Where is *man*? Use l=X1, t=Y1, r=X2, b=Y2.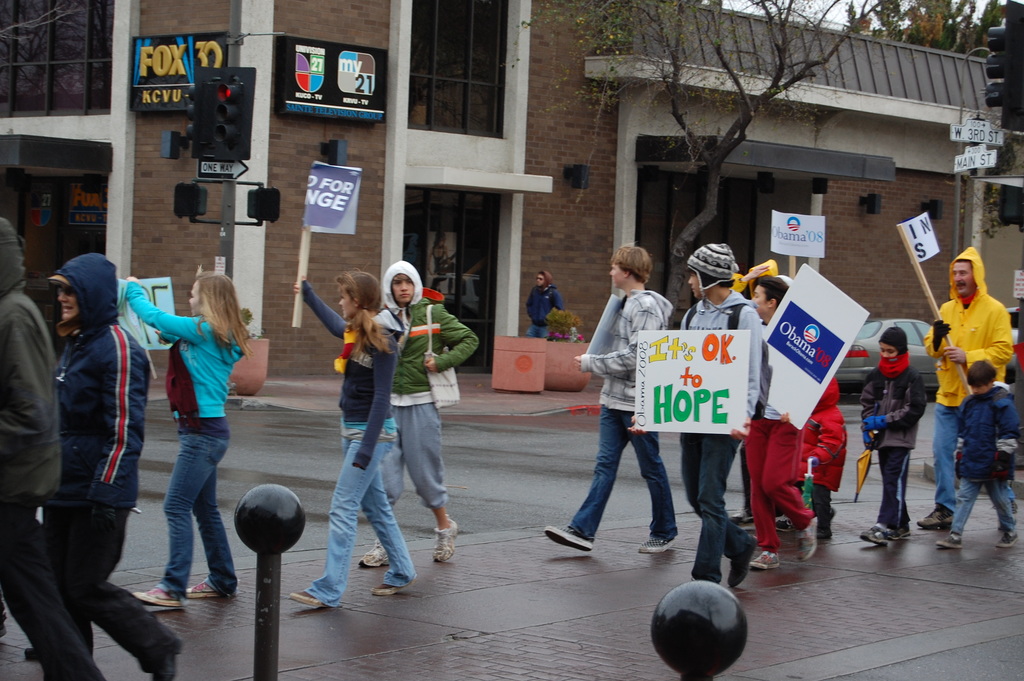
l=922, t=249, r=1023, b=527.
